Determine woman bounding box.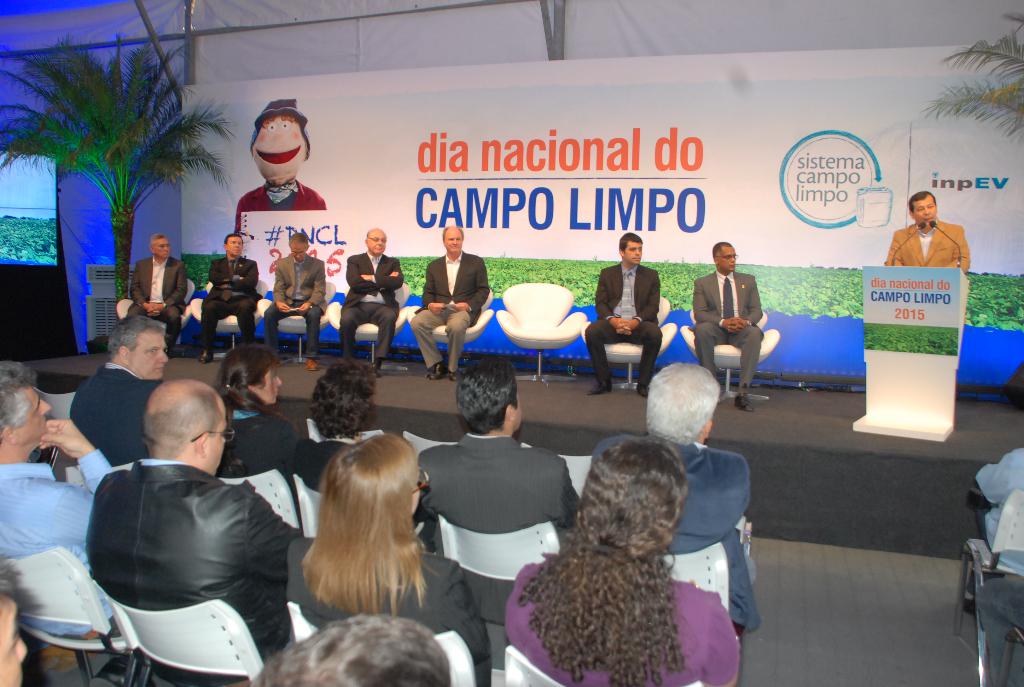
Determined: region(209, 349, 301, 513).
